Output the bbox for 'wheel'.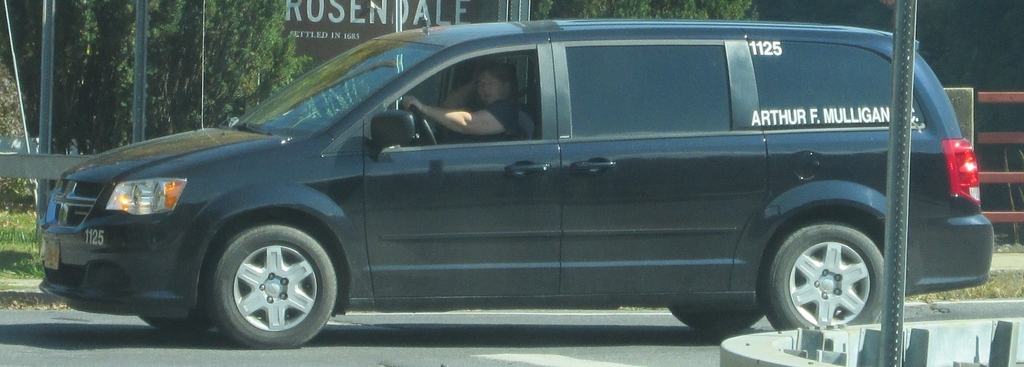
(400,102,431,146).
